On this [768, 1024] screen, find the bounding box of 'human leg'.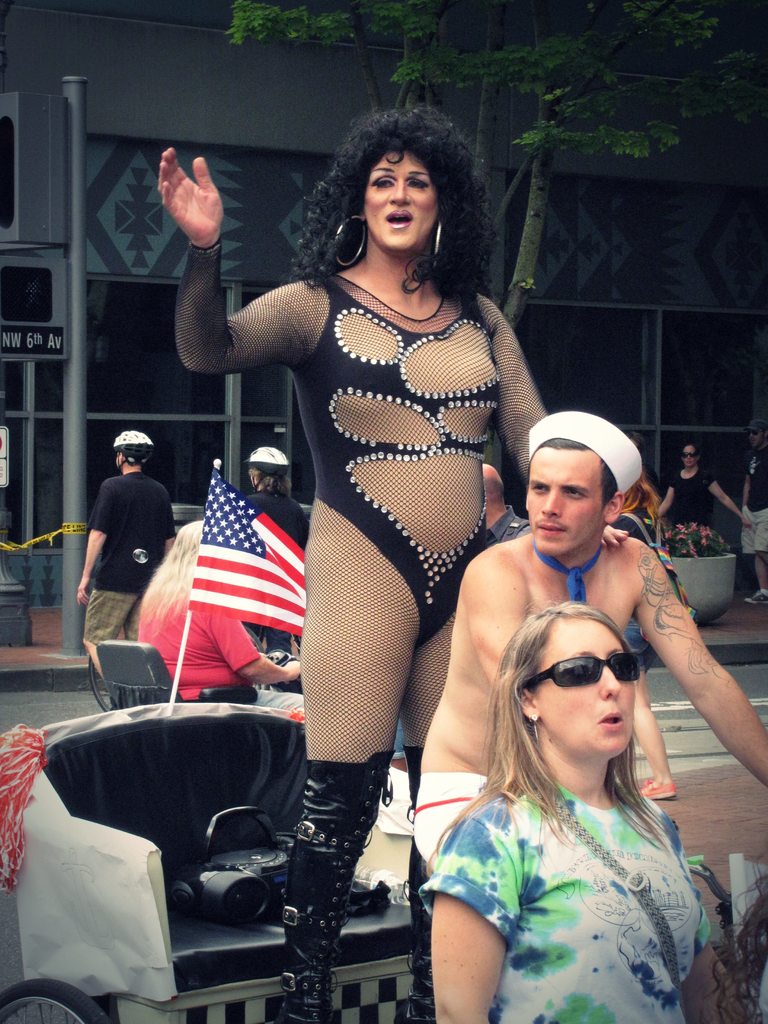
Bounding box: left=623, top=611, right=668, bottom=807.
